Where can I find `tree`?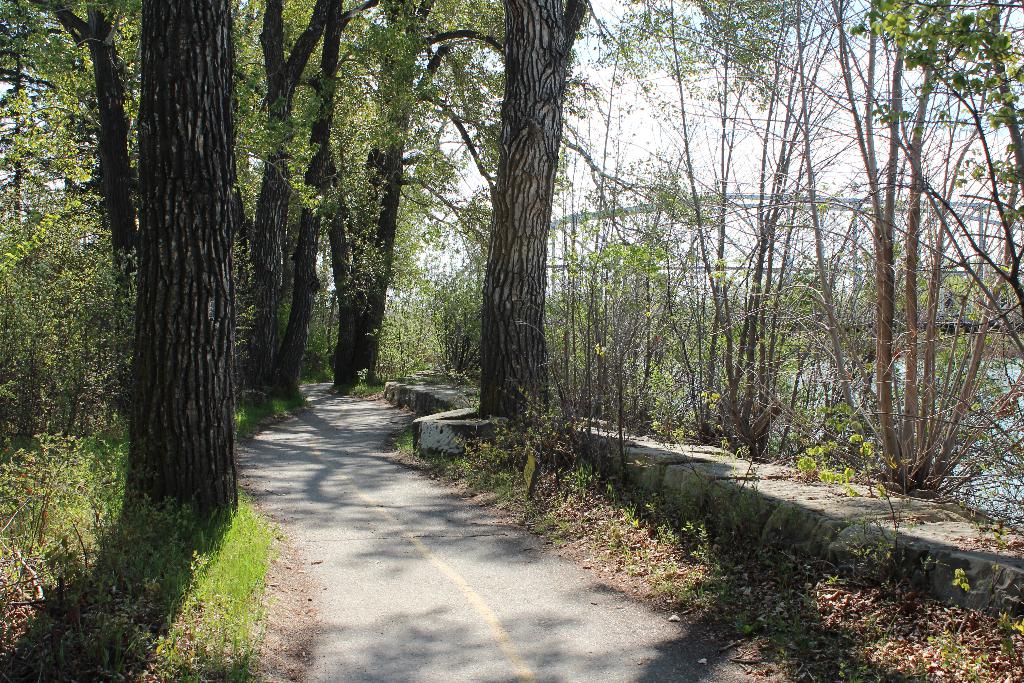
You can find it at l=593, t=0, r=1023, b=542.
